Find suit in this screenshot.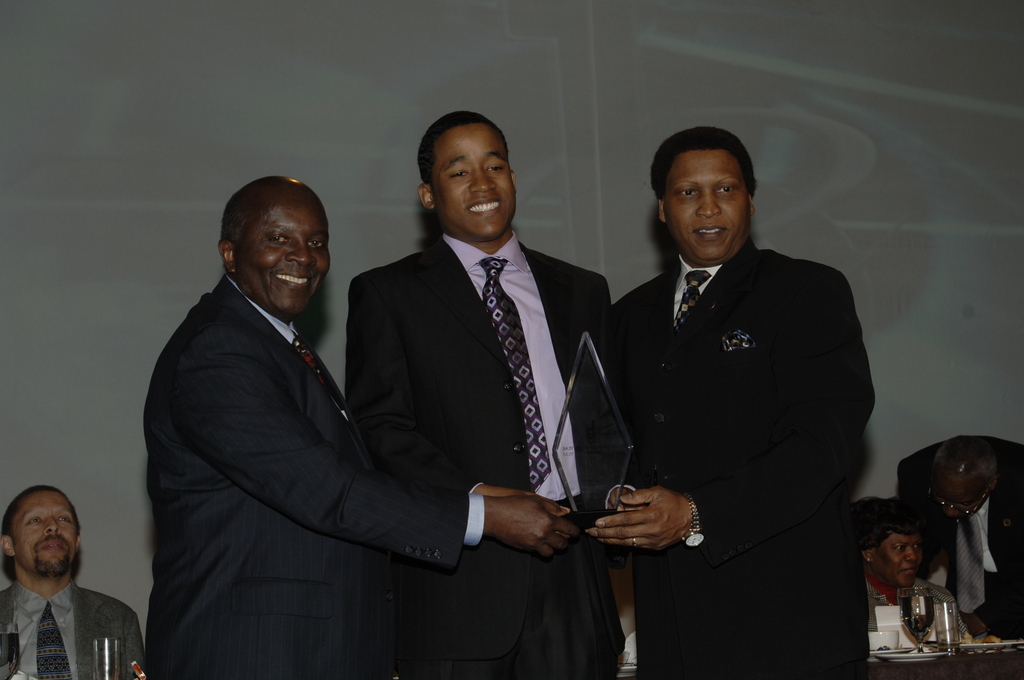
The bounding box for suit is (112, 200, 489, 659).
